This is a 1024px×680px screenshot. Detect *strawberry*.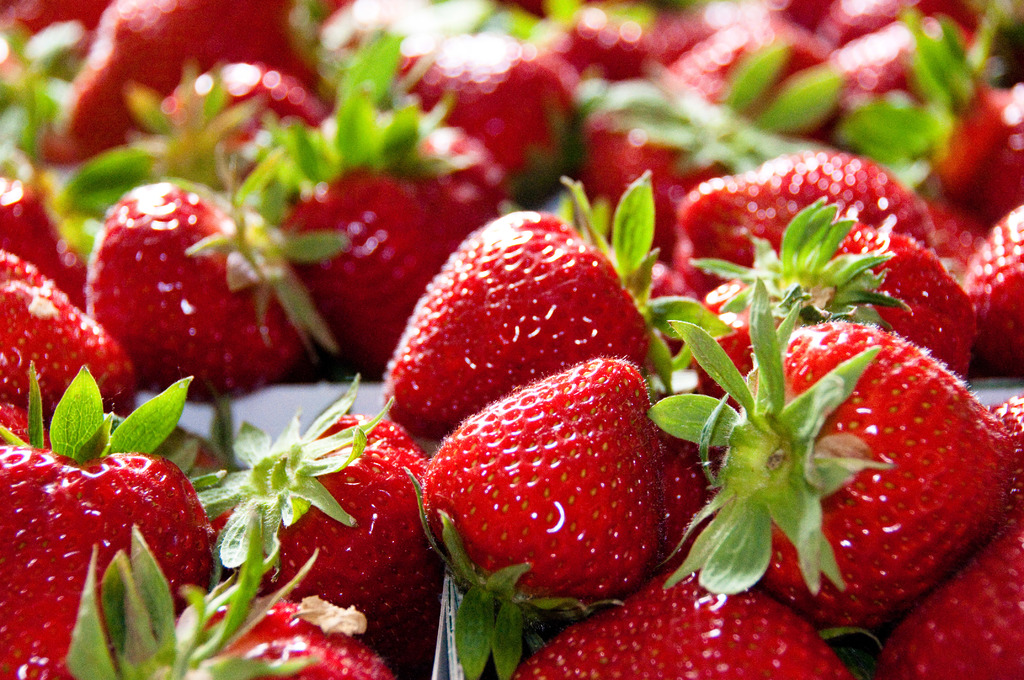
(x1=201, y1=364, x2=429, y2=644).
